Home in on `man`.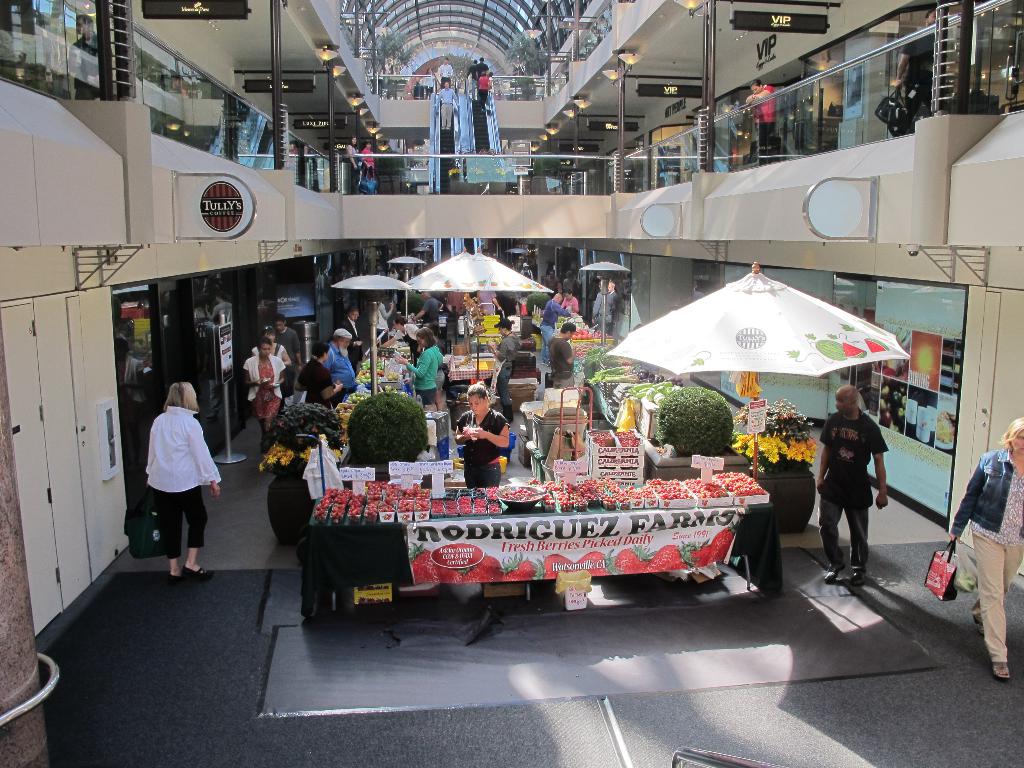
Homed in at 437, 58, 457, 87.
